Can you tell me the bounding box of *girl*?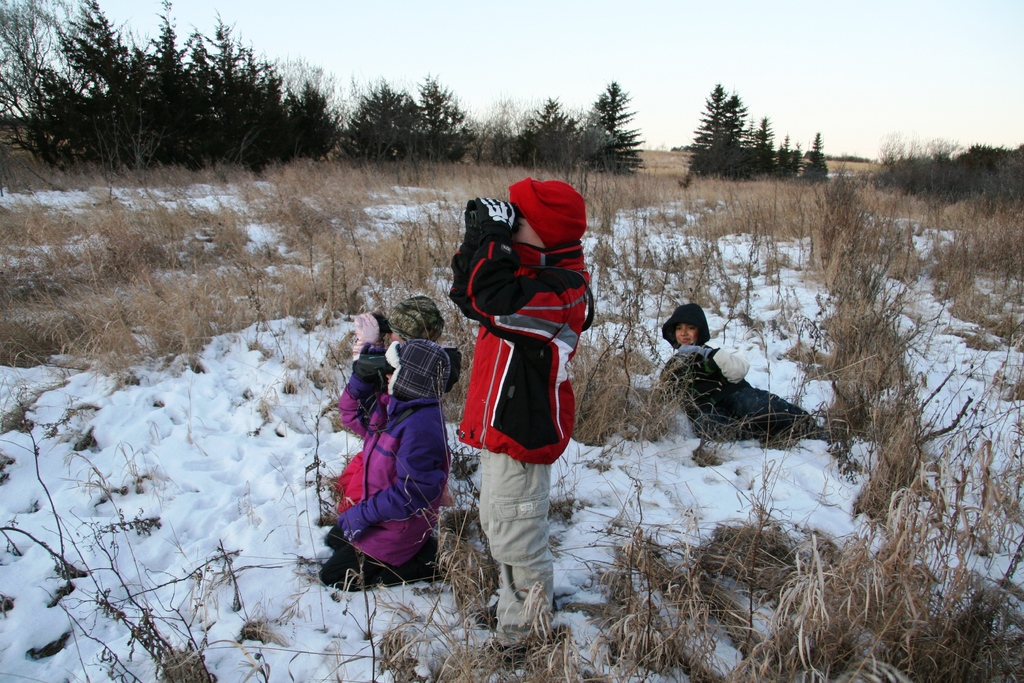
bbox=[604, 298, 821, 445].
